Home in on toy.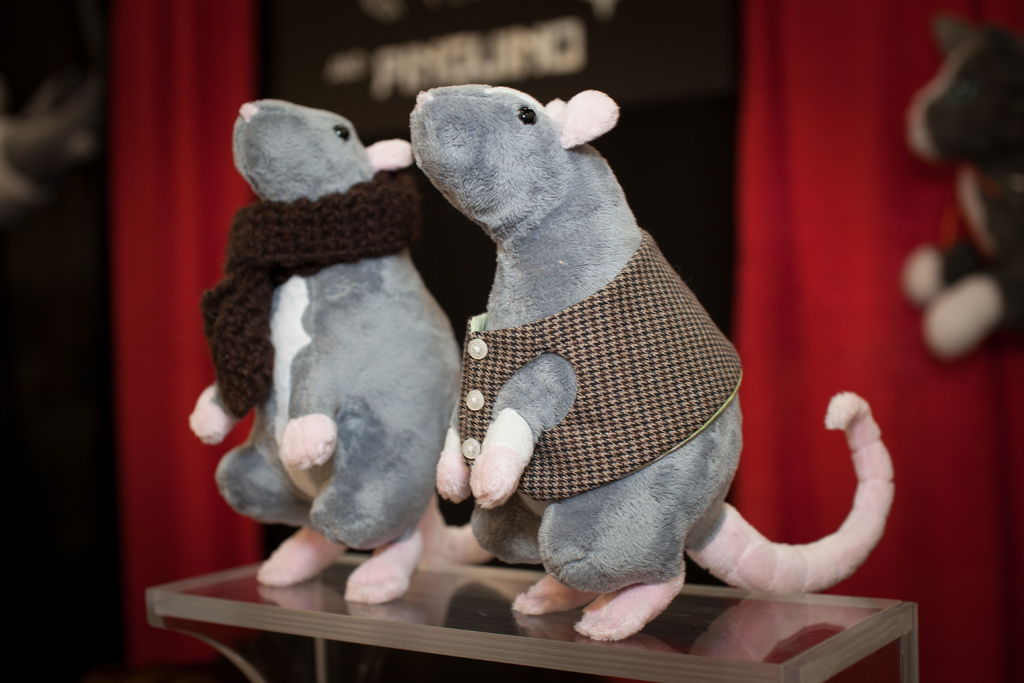
Homed in at <region>249, 66, 842, 645</region>.
